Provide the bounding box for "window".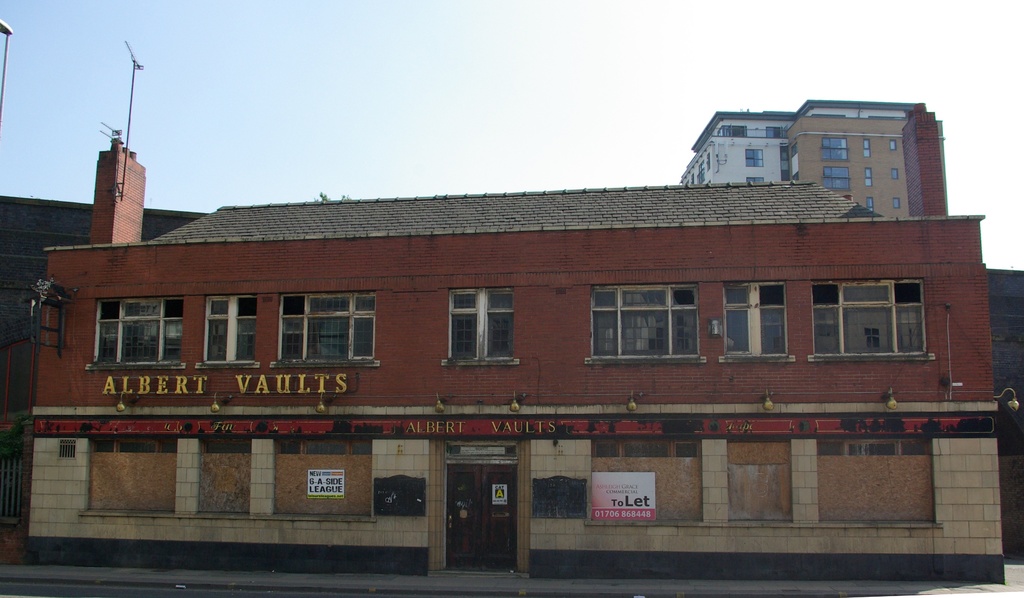
865,198,873,210.
